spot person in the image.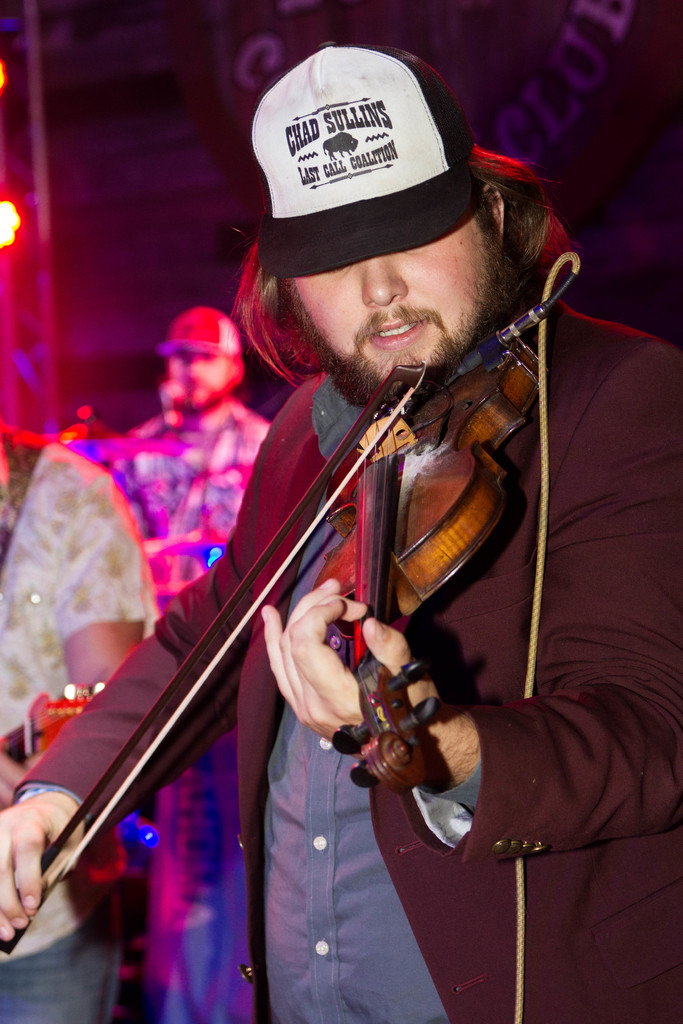
person found at (left=55, top=95, right=589, bottom=998).
